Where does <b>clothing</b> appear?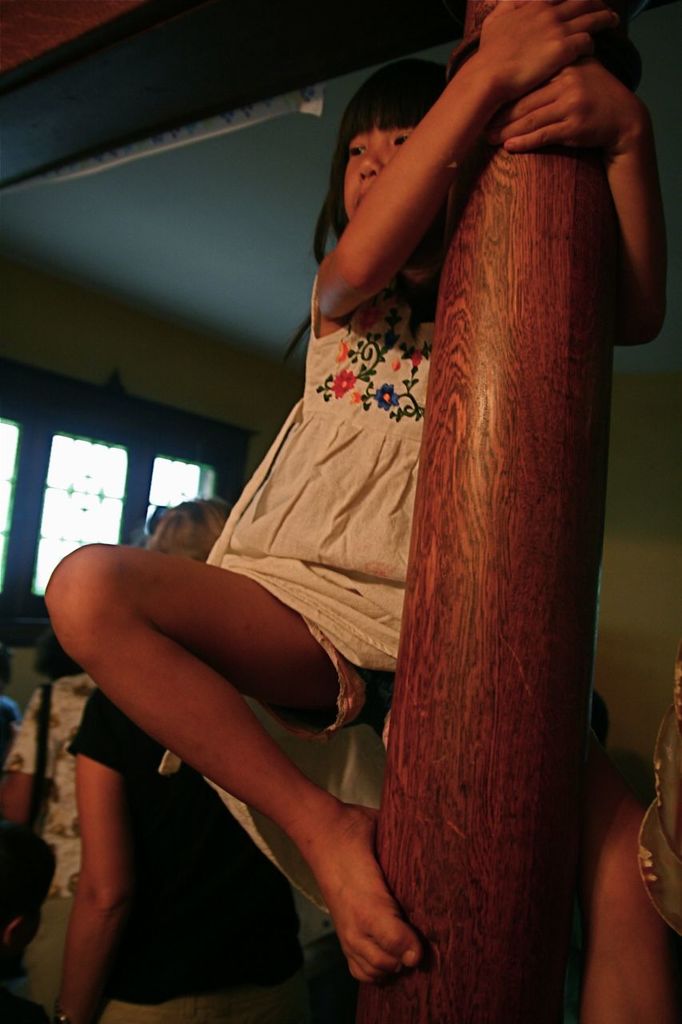
Appears at left=197, top=254, right=510, bottom=930.
